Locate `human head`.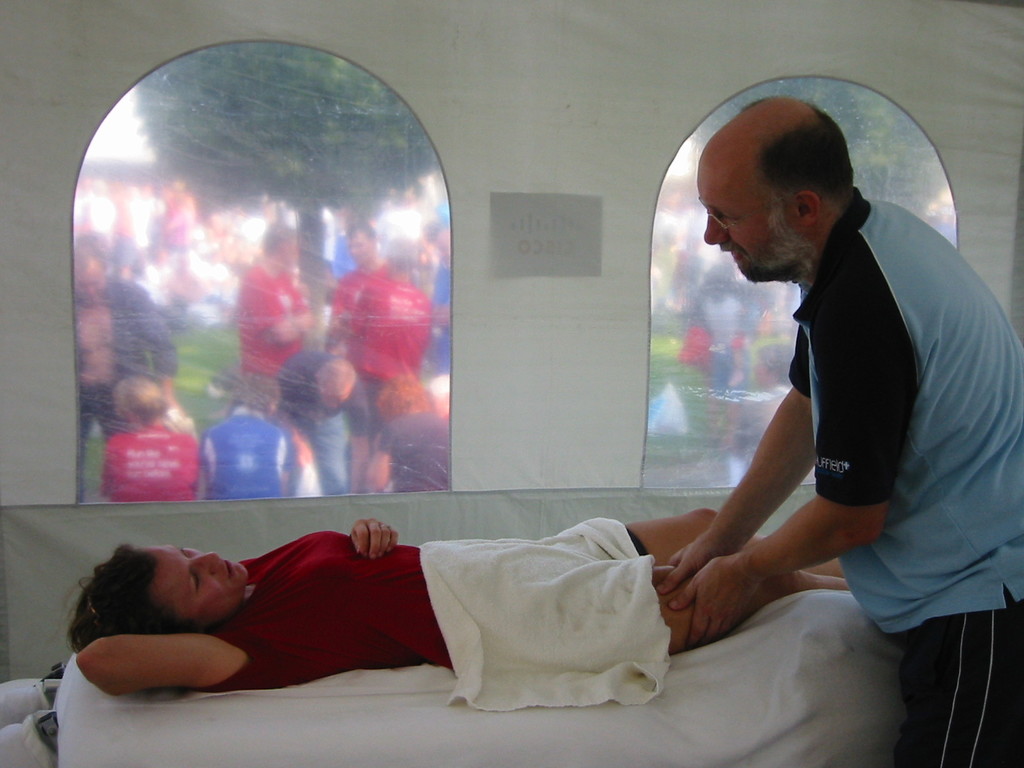
Bounding box: 684, 90, 871, 292.
